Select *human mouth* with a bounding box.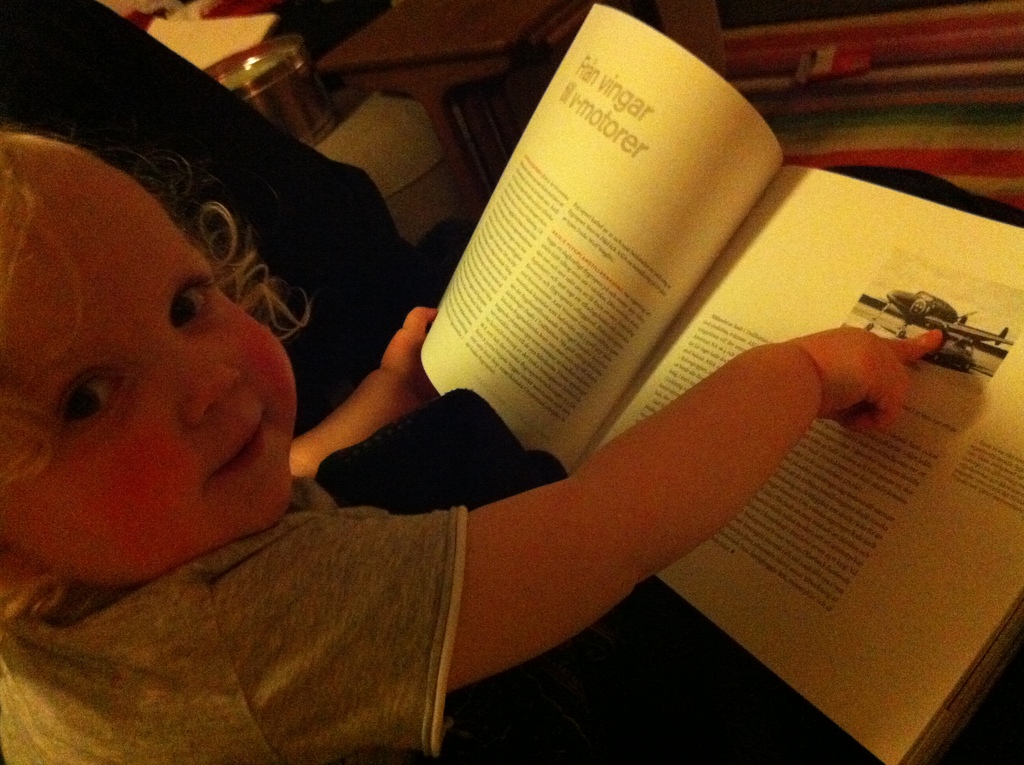
l=210, t=412, r=261, b=478.
